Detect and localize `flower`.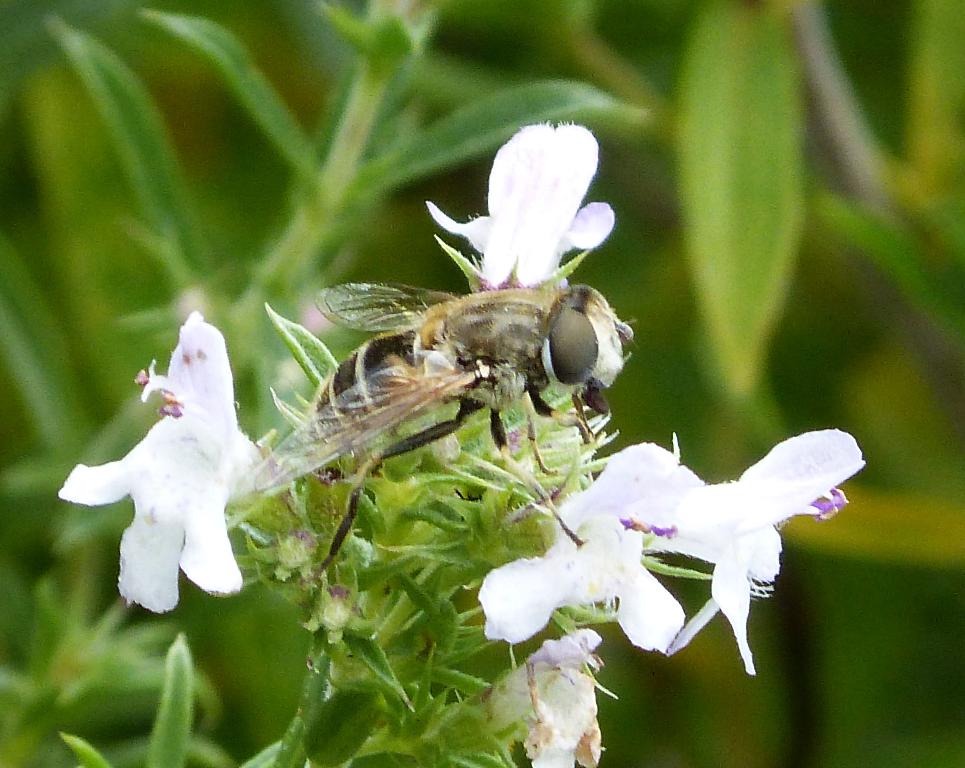
Localized at <bbox>475, 513, 692, 674</bbox>.
